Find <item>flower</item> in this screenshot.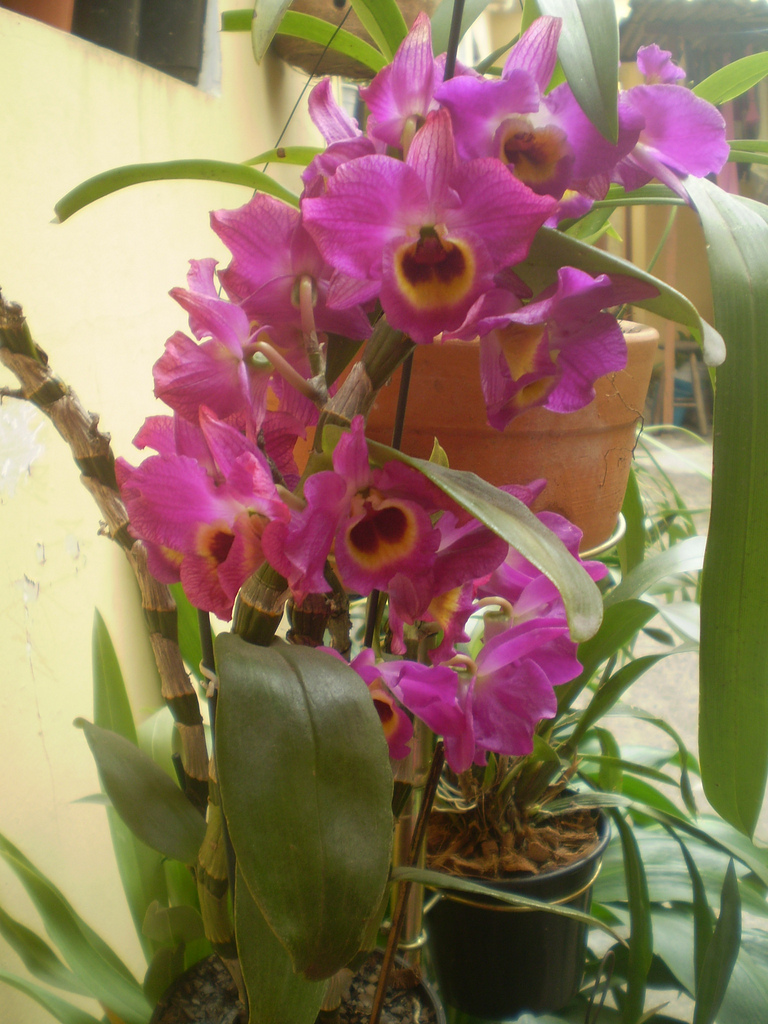
The bounding box for <item>flower</item> is detection(301, 104, 560, 340).
